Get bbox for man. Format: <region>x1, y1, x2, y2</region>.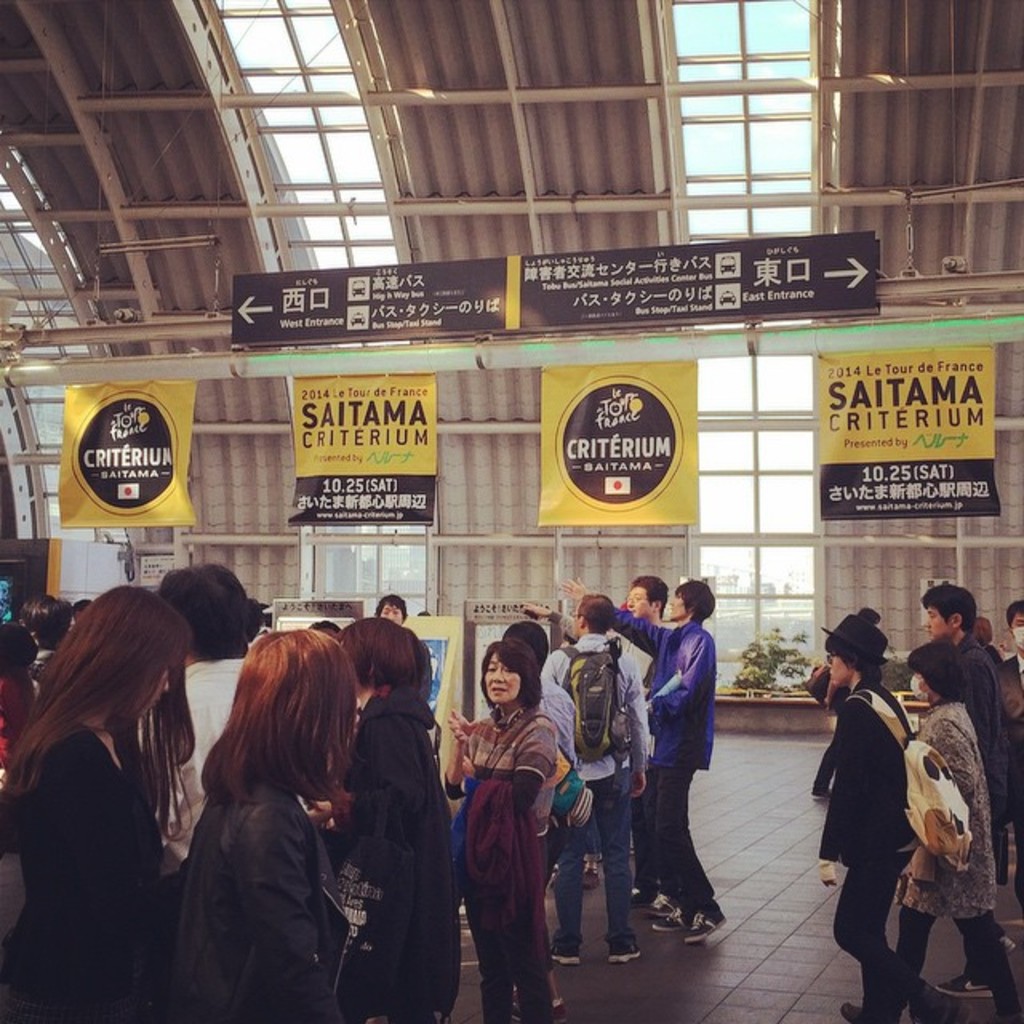
<region>915, 582, 1018, 1000</region>.
